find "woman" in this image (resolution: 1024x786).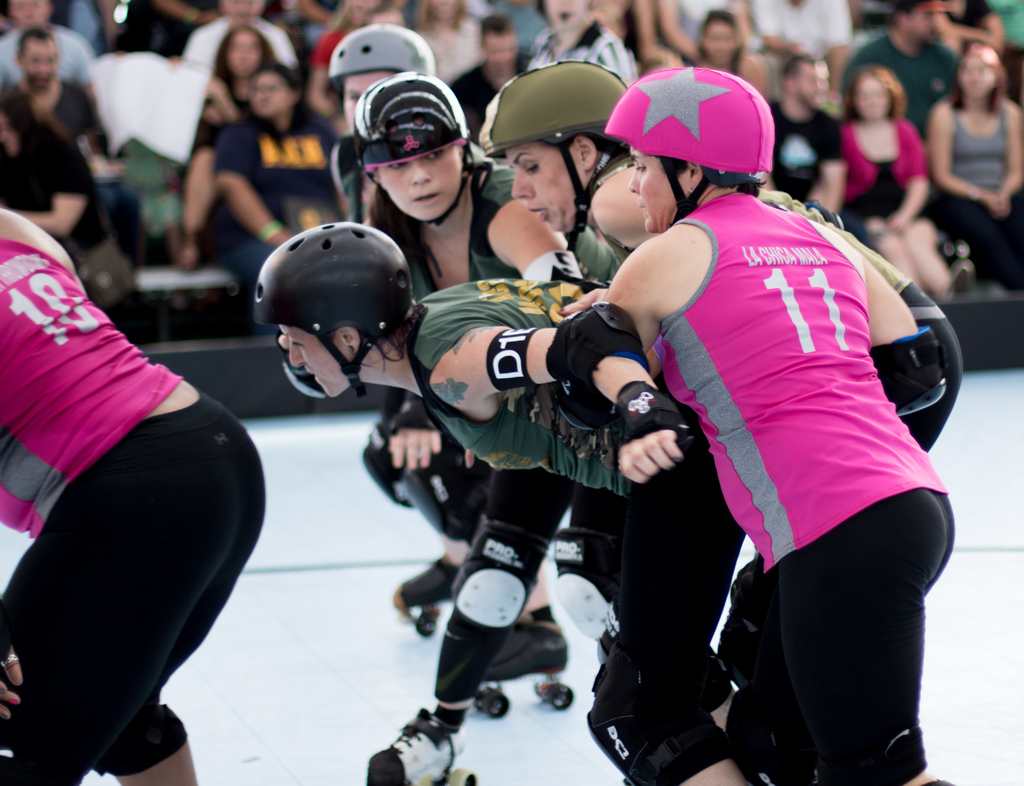
bbox=(368, 68, 633, 305).
